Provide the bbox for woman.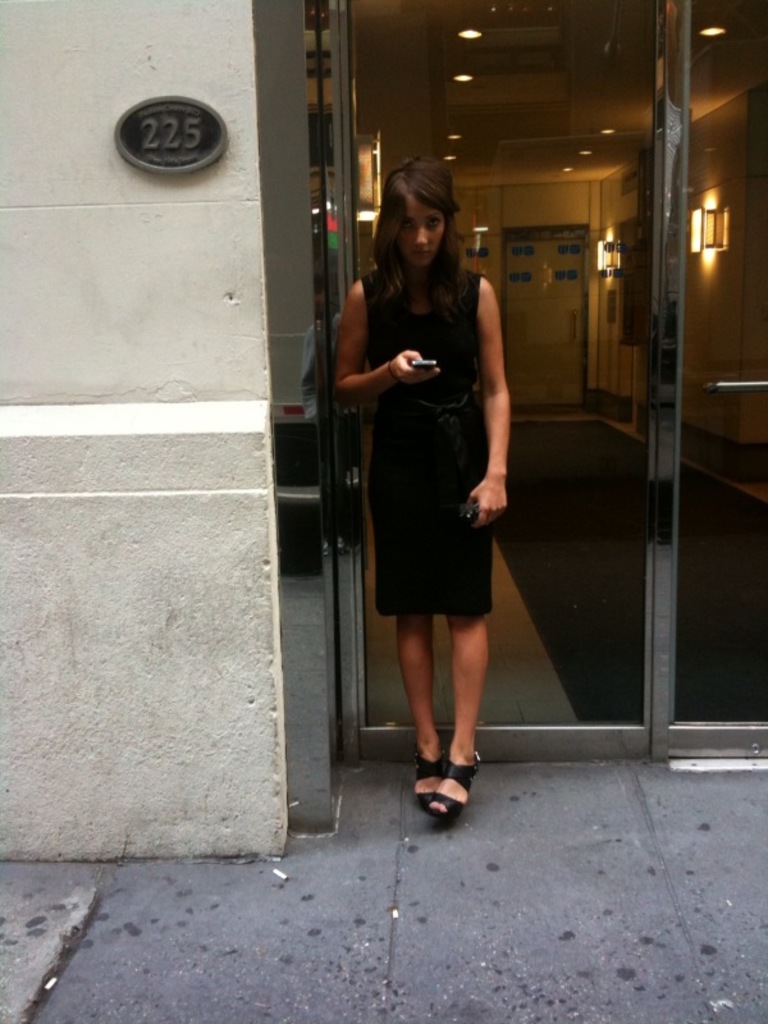
[x1=338, y1=169, x2=525, y2=772].
